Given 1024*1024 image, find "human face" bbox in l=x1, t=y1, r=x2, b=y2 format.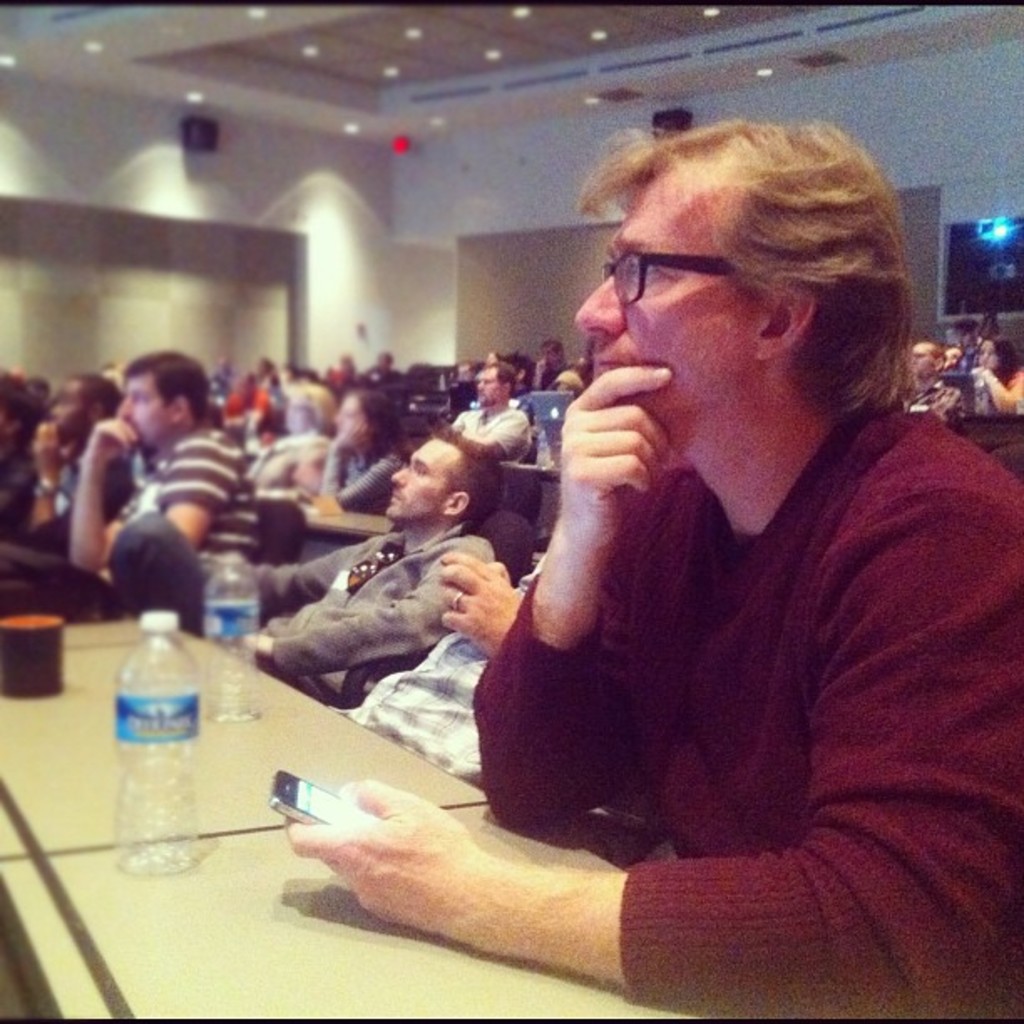
l=44, t=375, r=94, b=438.
